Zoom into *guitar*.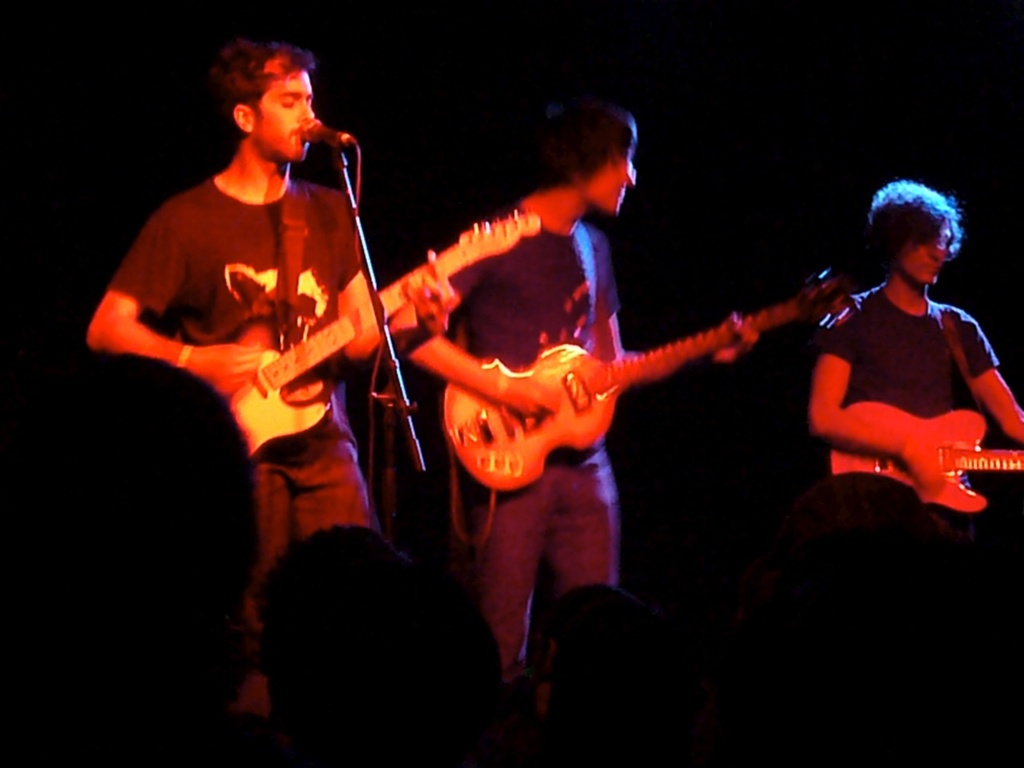
Zoom target: crop(438, 265, 849, 495).
